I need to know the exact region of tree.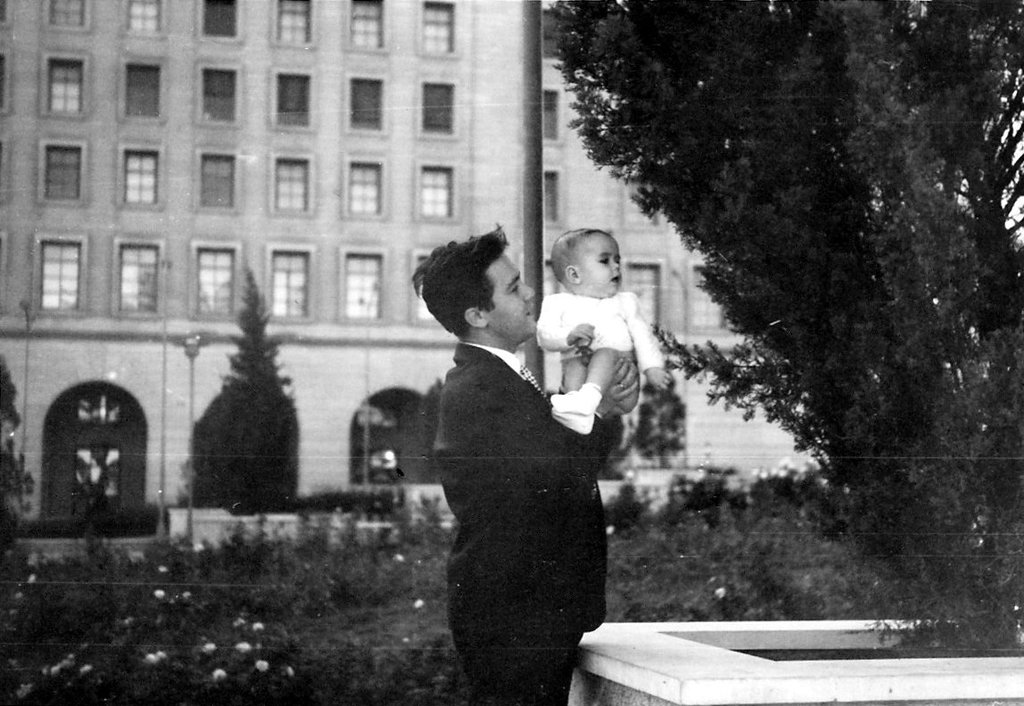
Region: 165 271 317 534.
